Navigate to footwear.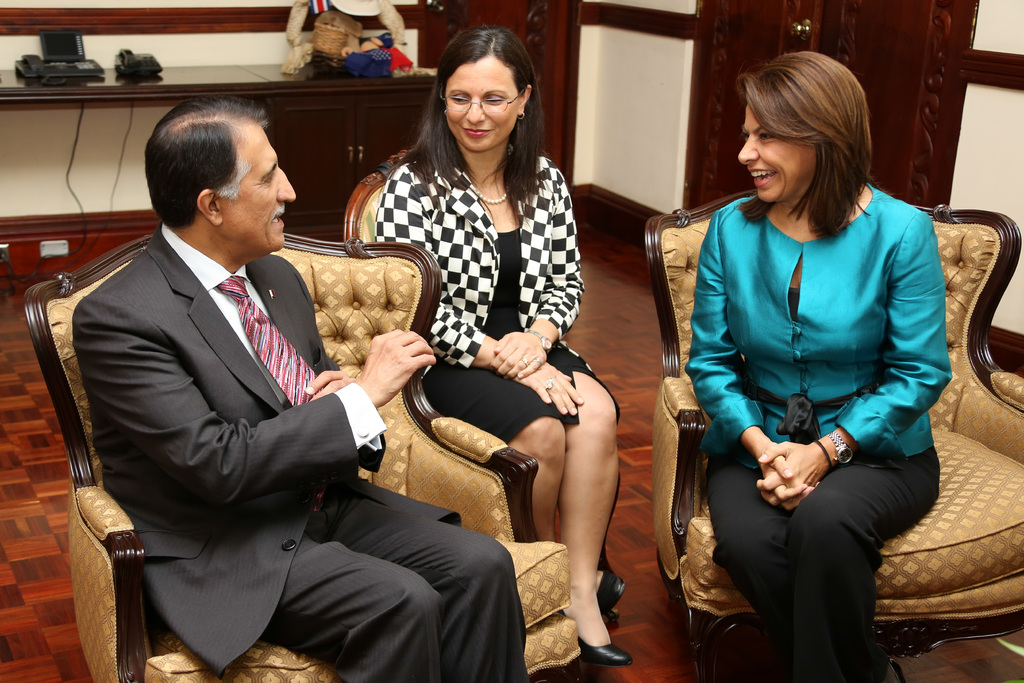
Navigation target: left=576, top=634, right=634, bottom=666.
